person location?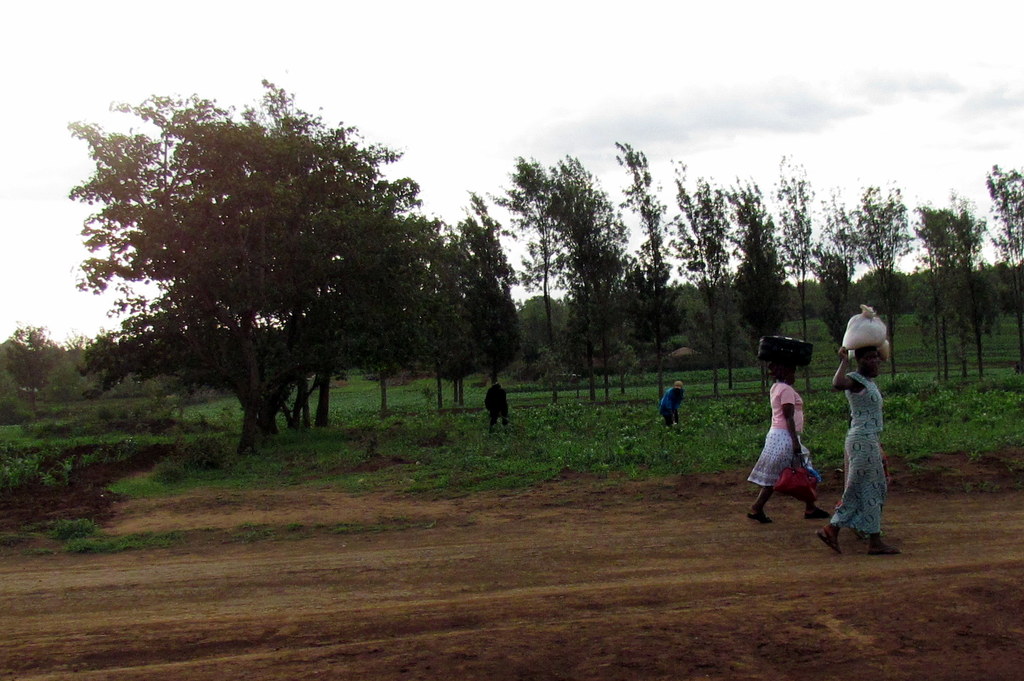
[x1=744, y1=361, x2=833, y2=523]
